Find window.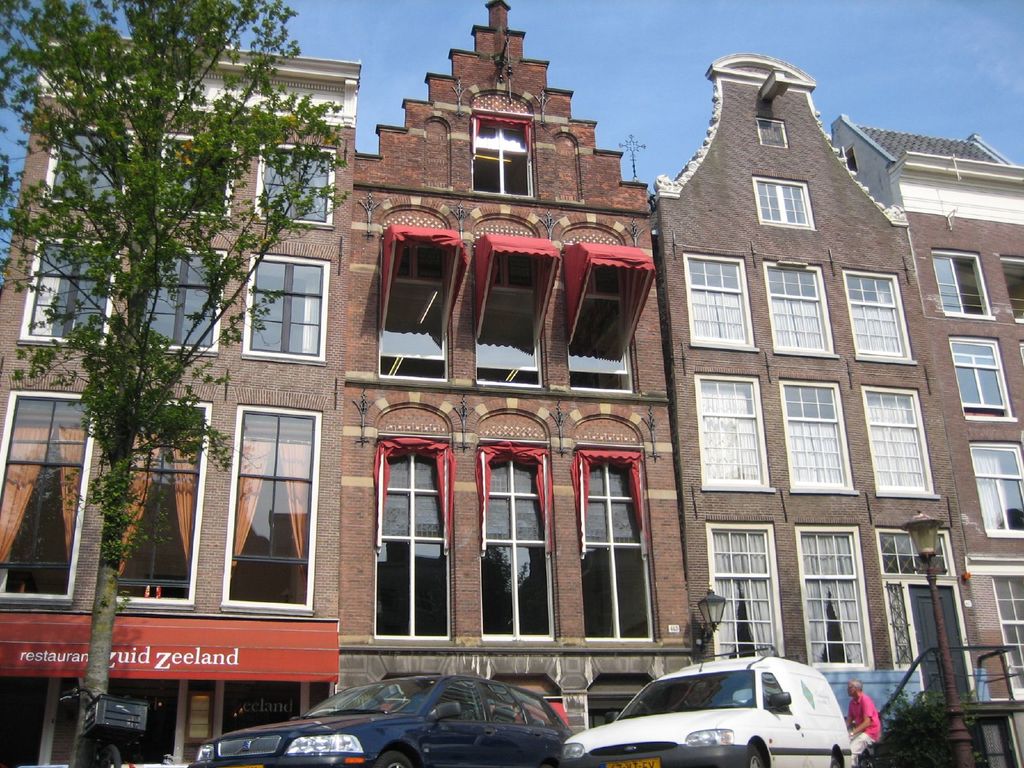
{"x1": 947, "y1": 332, "x2": 1009, "y2": 420}.
